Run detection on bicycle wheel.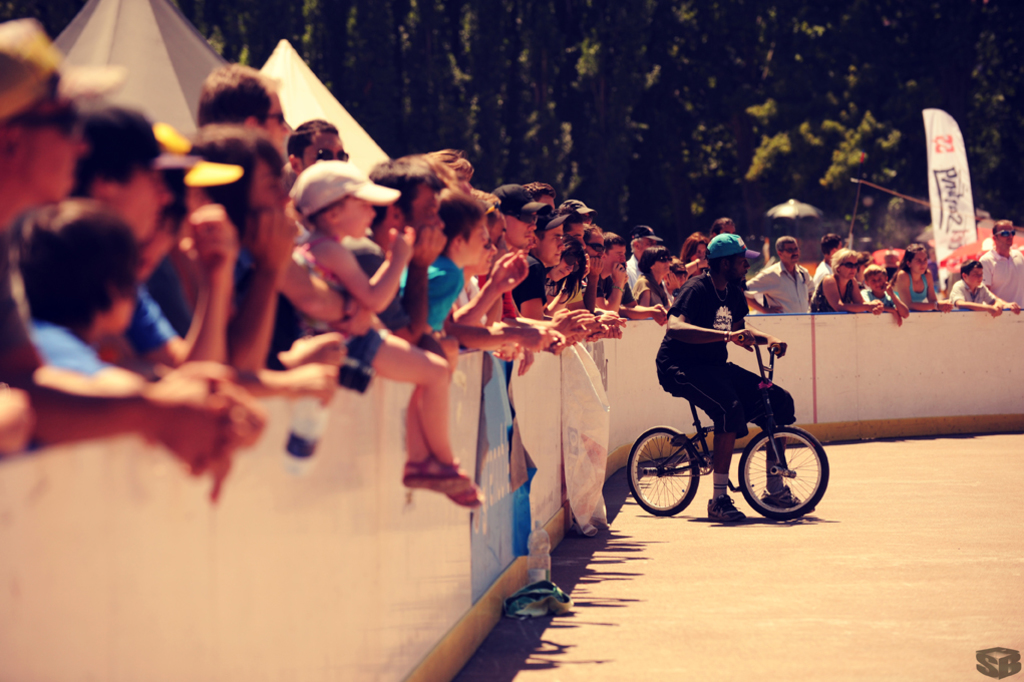
Result: l=625, t=424, r=695, b=514.
